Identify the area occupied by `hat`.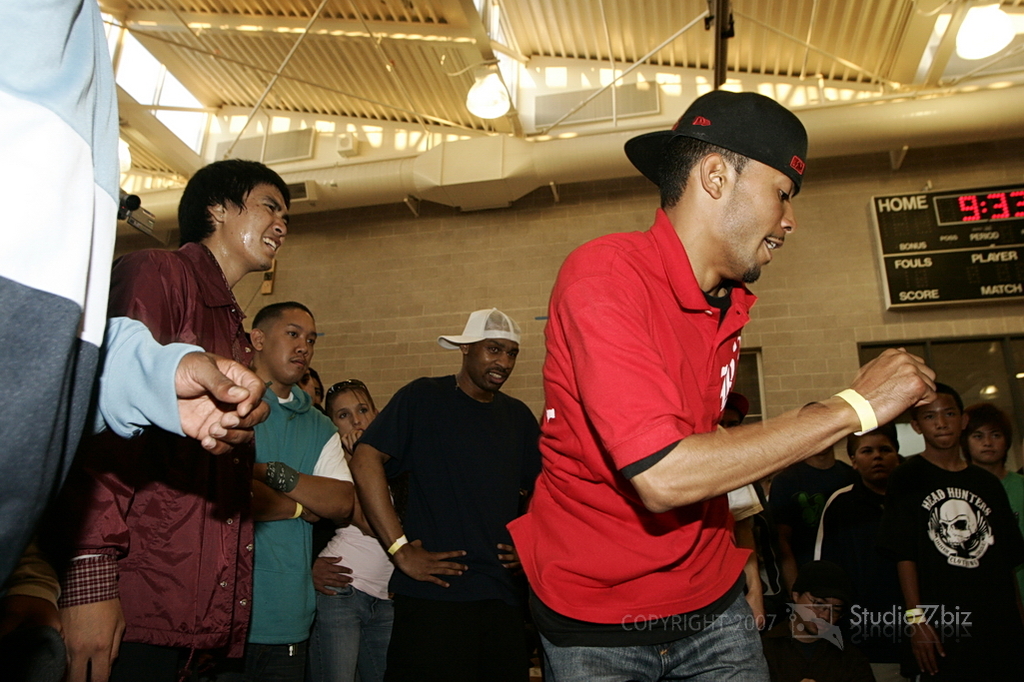
Area: <box>438,308,520,352</box>.
